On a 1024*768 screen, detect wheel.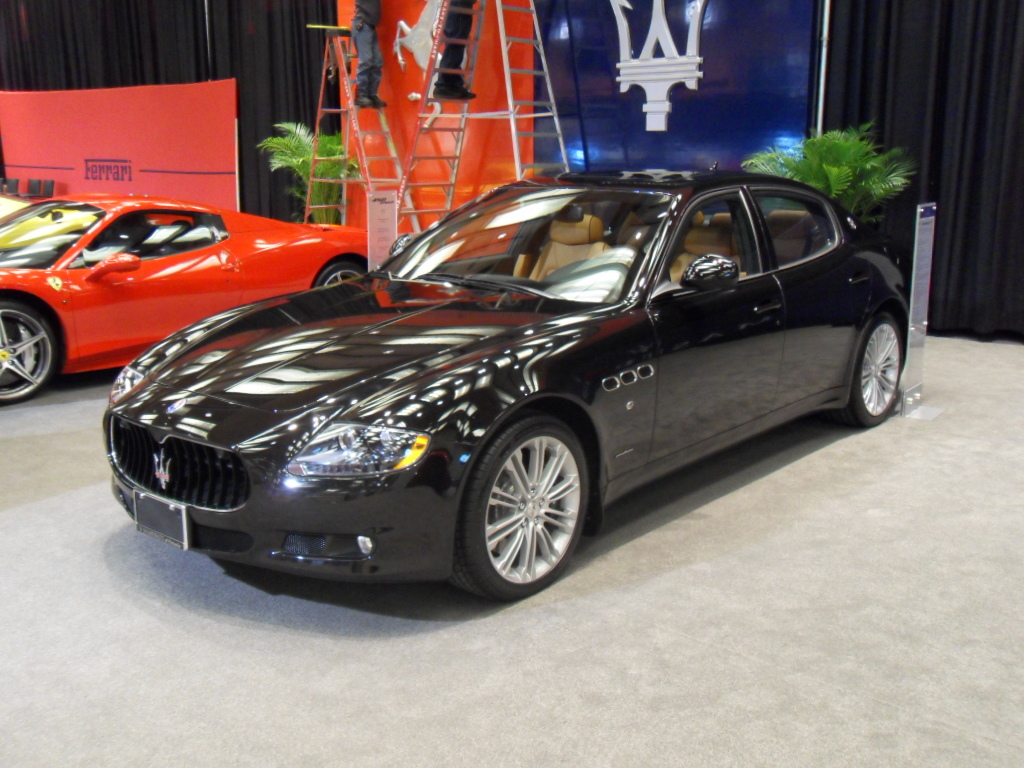
select_region(838, 313, 901, 426).
